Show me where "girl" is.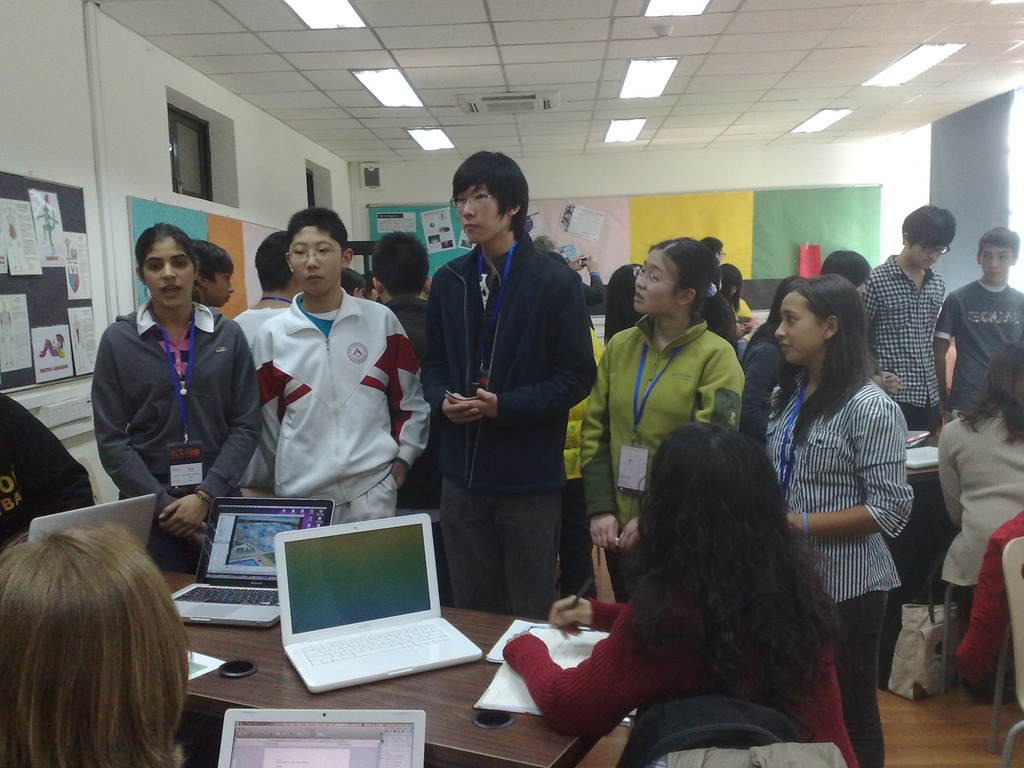
"girl" is at 92:224:255:557.
